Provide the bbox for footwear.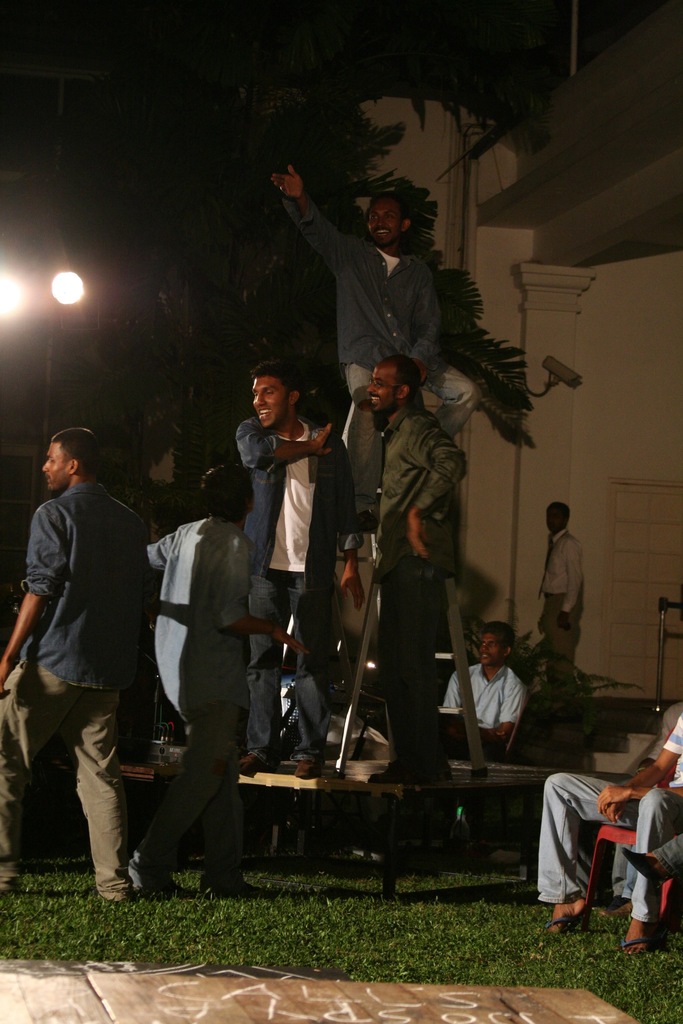
BBox(292, 750, 318, 778).
